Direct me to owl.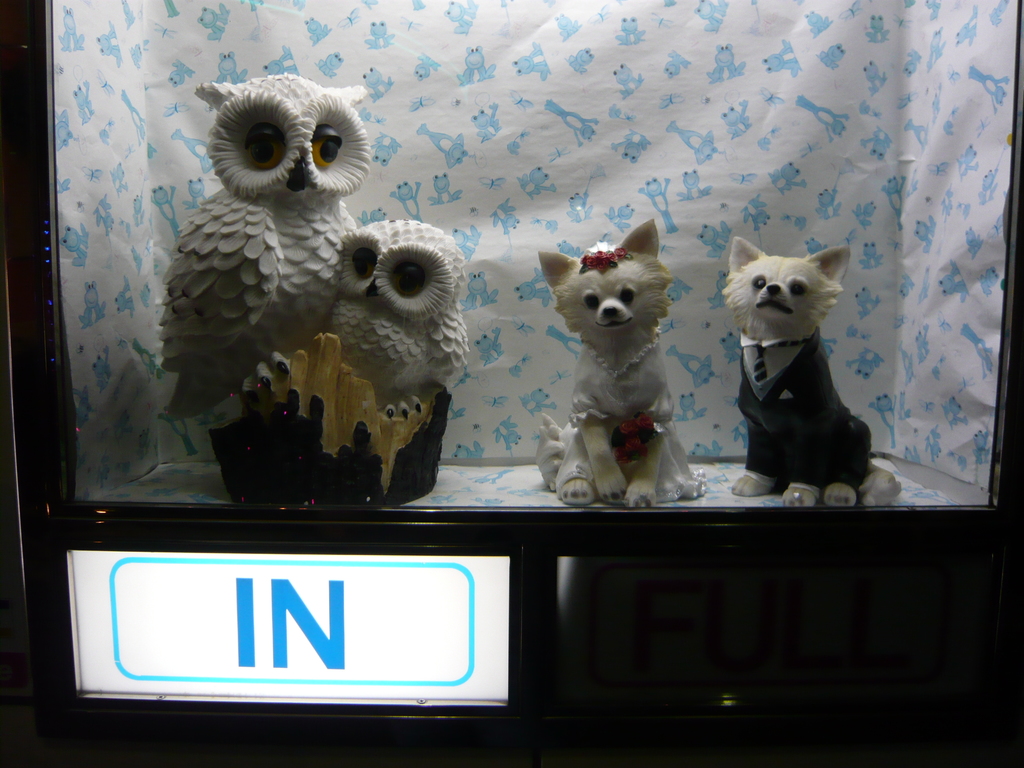
Direction: bbox=[324, 219, 474, 422].
